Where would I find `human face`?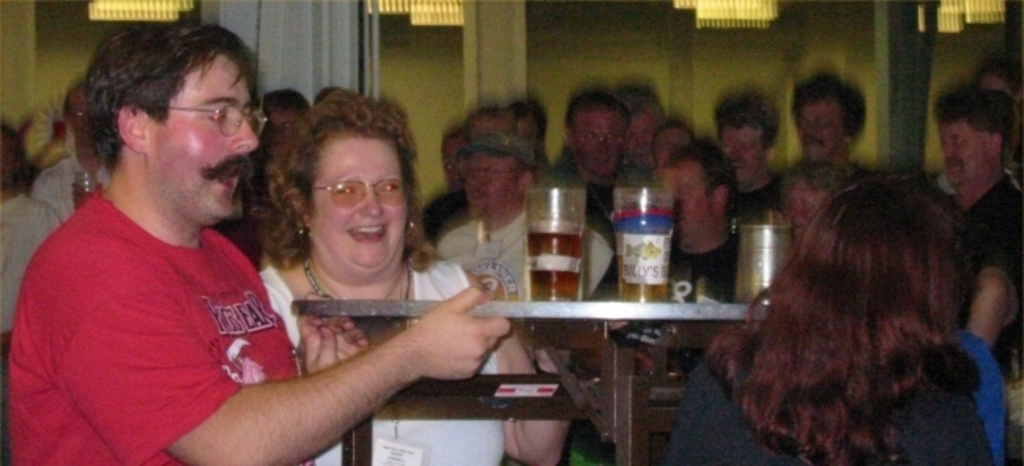
At 463/153/517/206.
